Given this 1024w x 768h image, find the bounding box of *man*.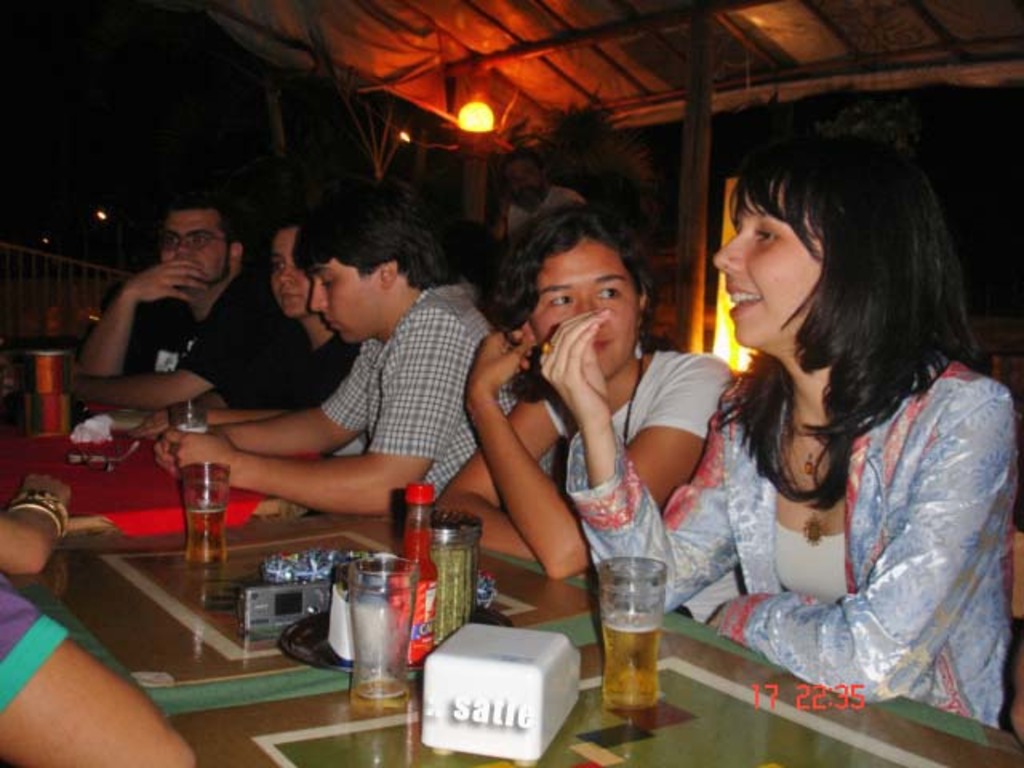
box=[0, 554, 202, 766].
